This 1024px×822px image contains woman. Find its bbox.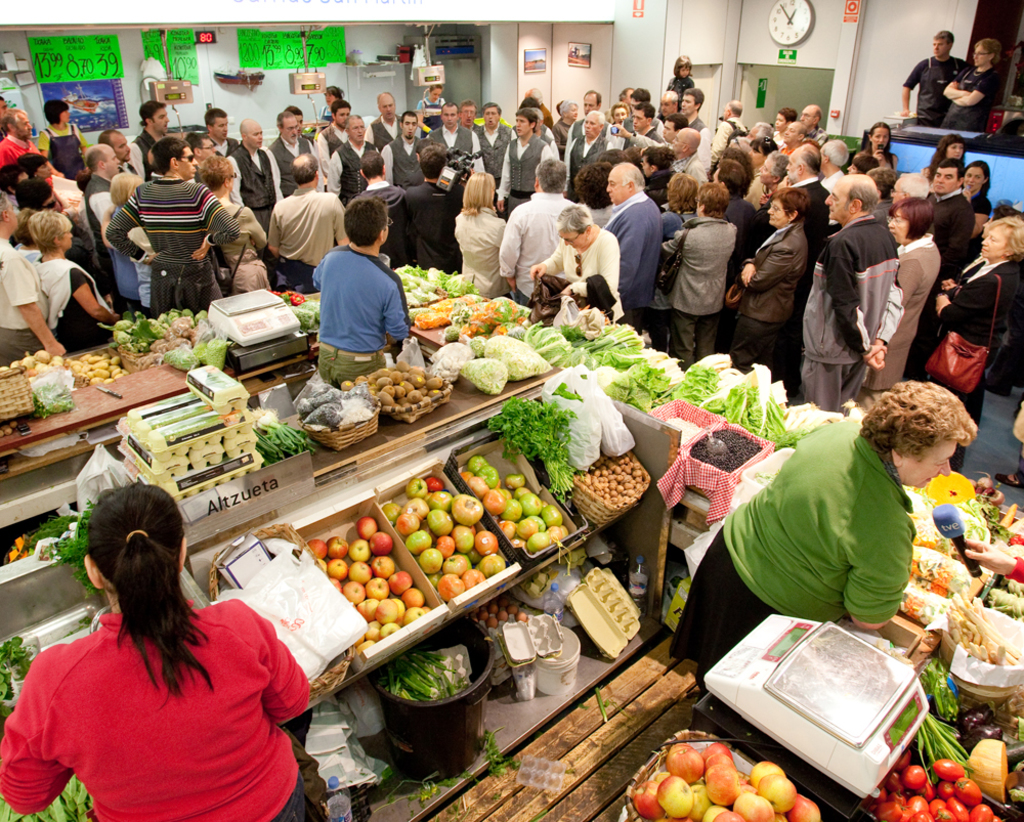
{"left": 852, "top": 122, "right": 904, "bottom": 172}.
